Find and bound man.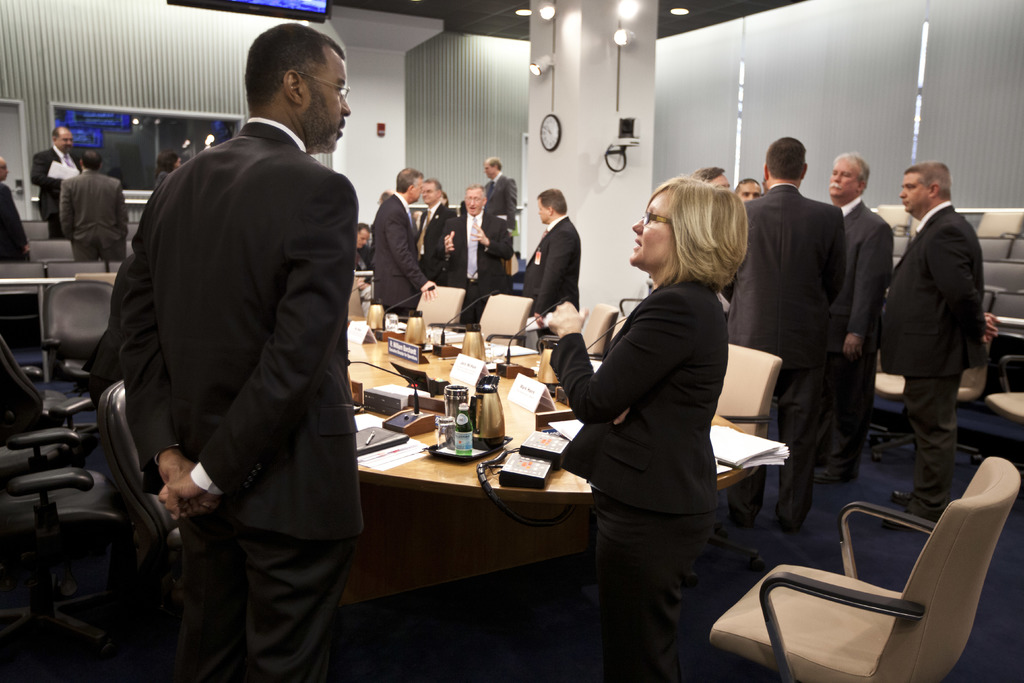
Bound: x1=417, y1=177, x2=453, y2=288.
